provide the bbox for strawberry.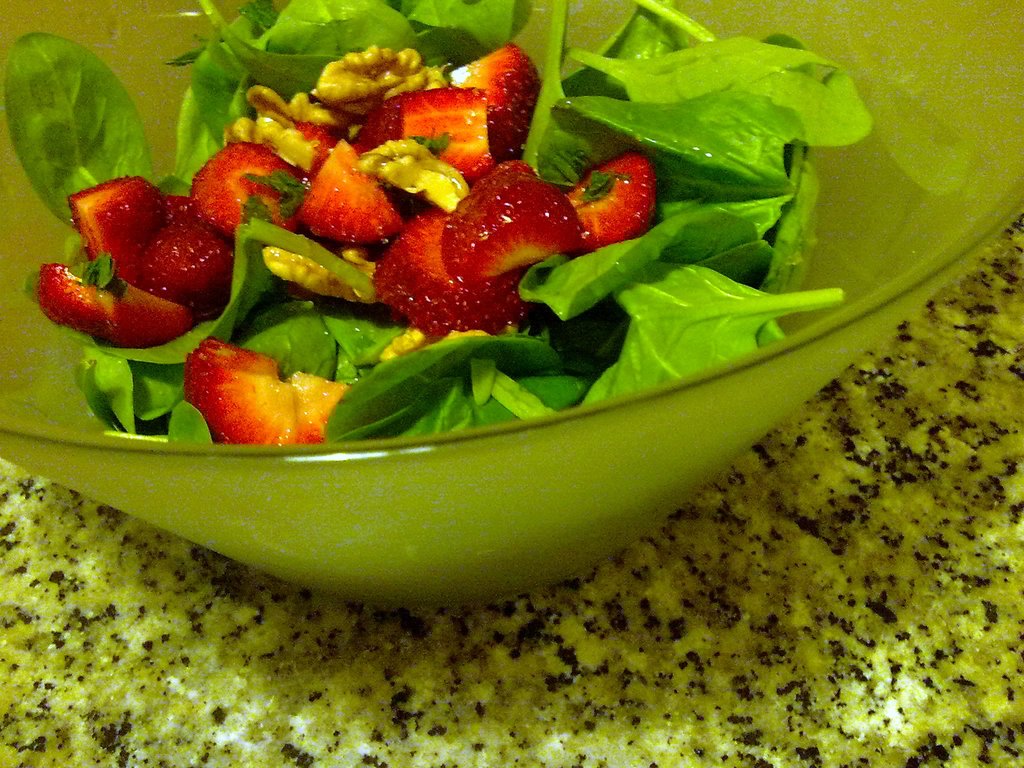
bbox(364, 204, 532, 337).
